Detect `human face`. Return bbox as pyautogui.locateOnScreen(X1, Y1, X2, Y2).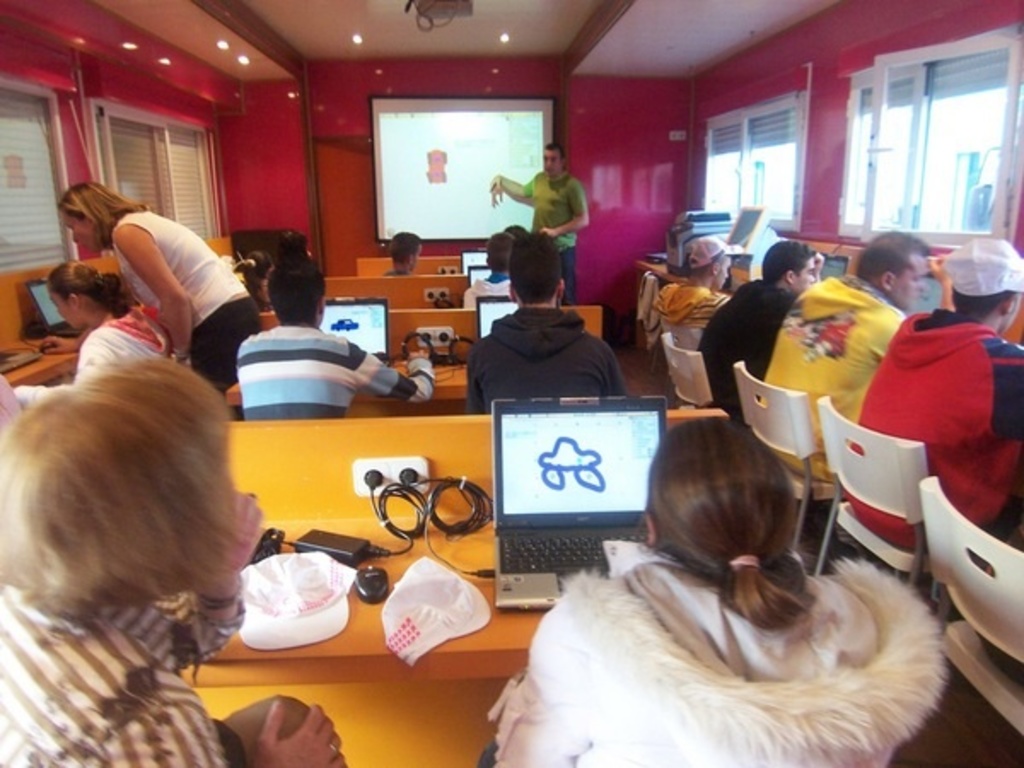
pyautogui.locateOnScreen(715, 251, 736, 288).
